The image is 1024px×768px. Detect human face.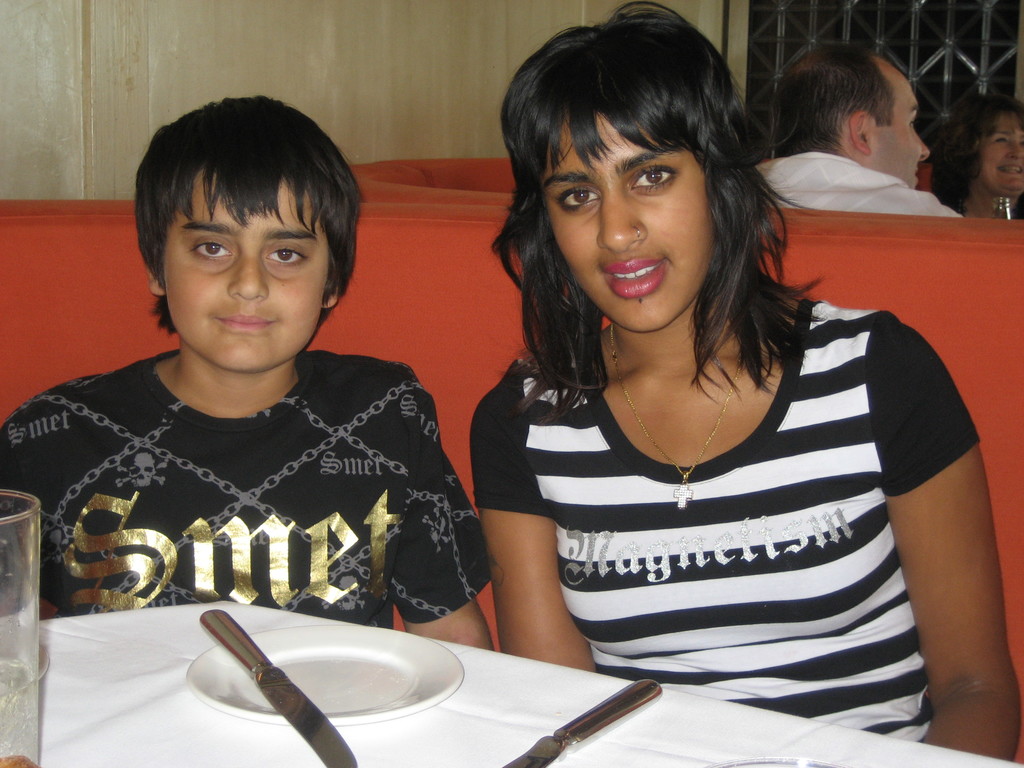
Detection: x1=976 y1=115 x2=1023 y2=196.
